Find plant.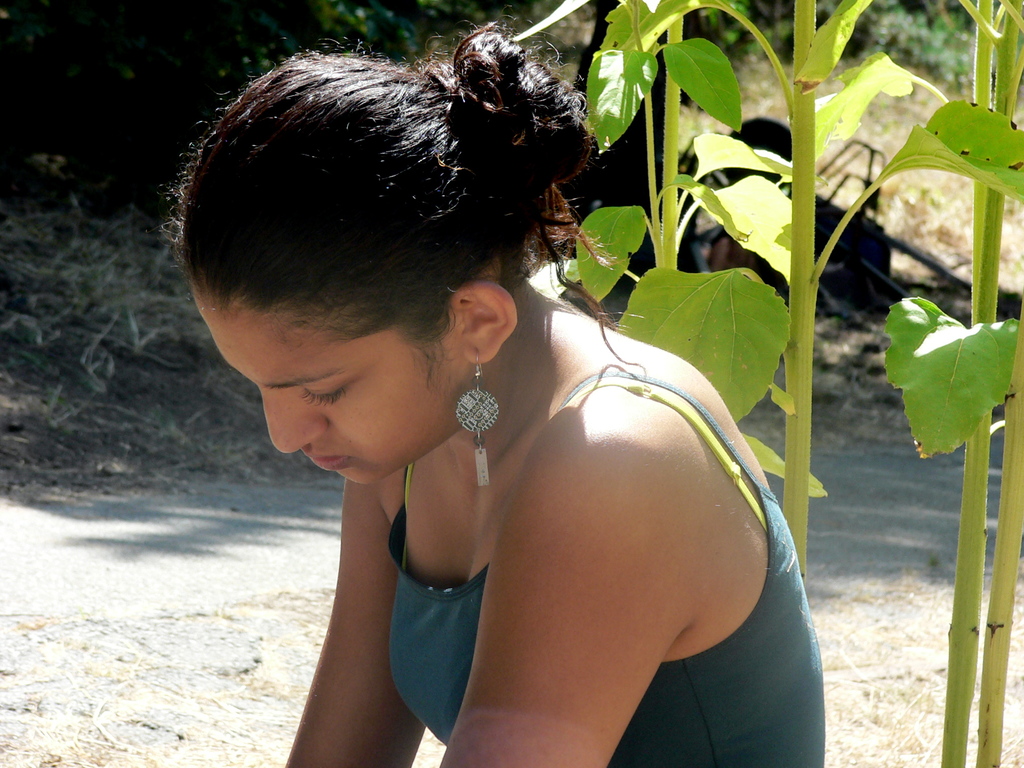
511,0,1023,767.
